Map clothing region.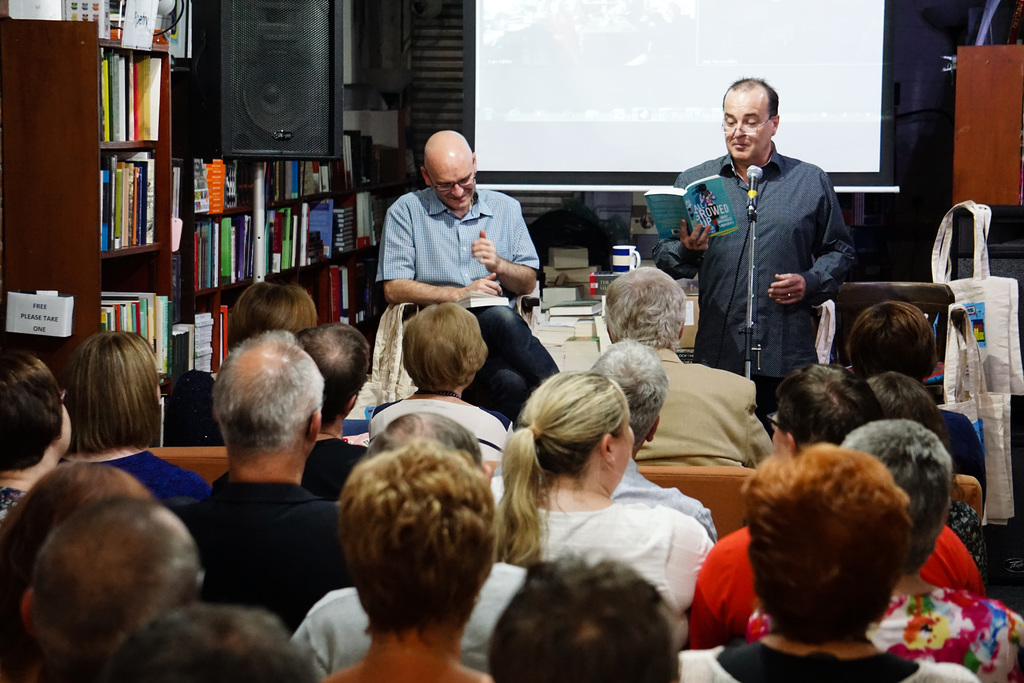
Mapped to 935/499/1006/595.
